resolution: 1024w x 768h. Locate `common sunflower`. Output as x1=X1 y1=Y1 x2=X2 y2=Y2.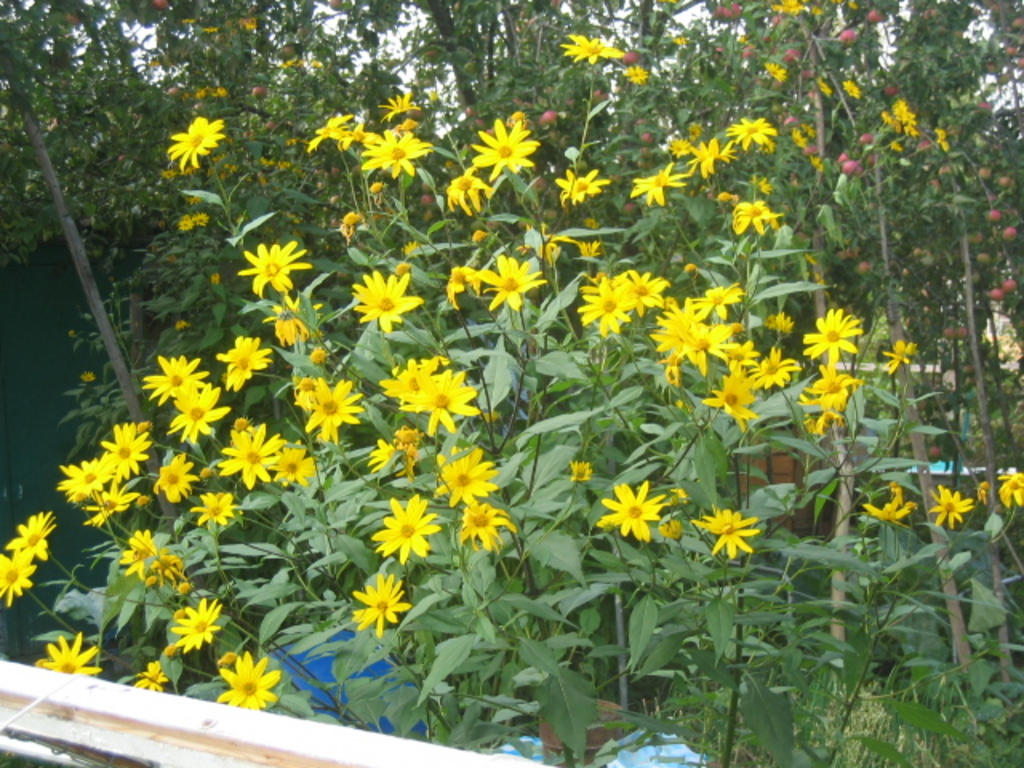
x1=251 y1=230 x2=309 y2=296.
